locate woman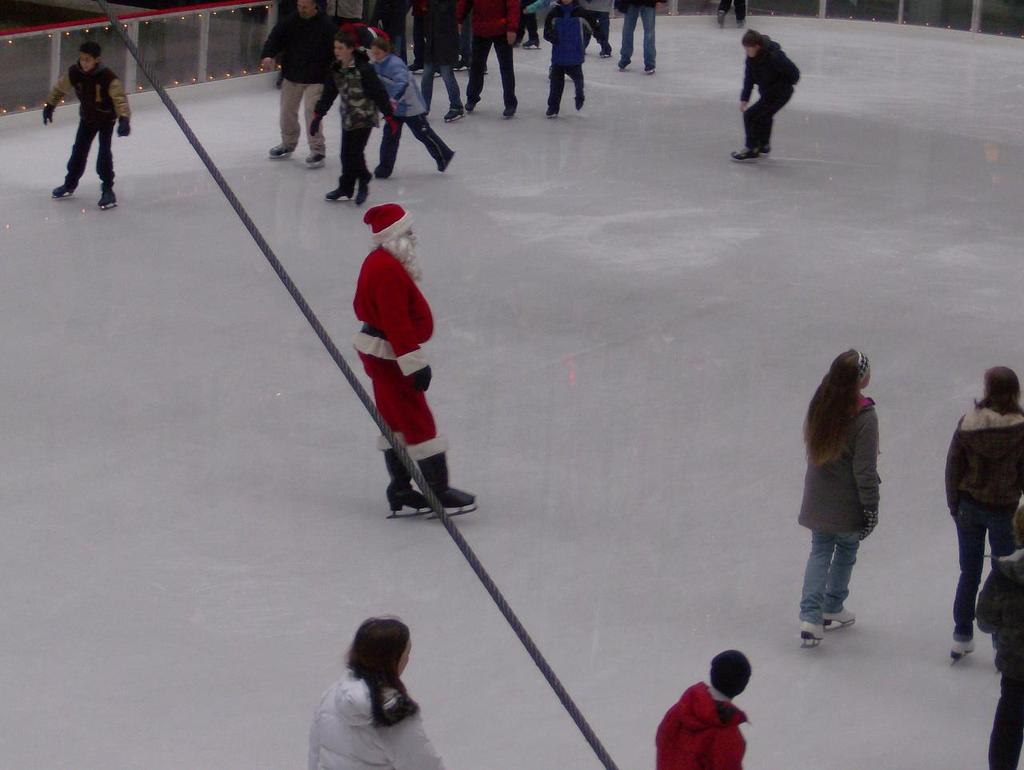
(left=783, top=340, right=900, bottom=648)
